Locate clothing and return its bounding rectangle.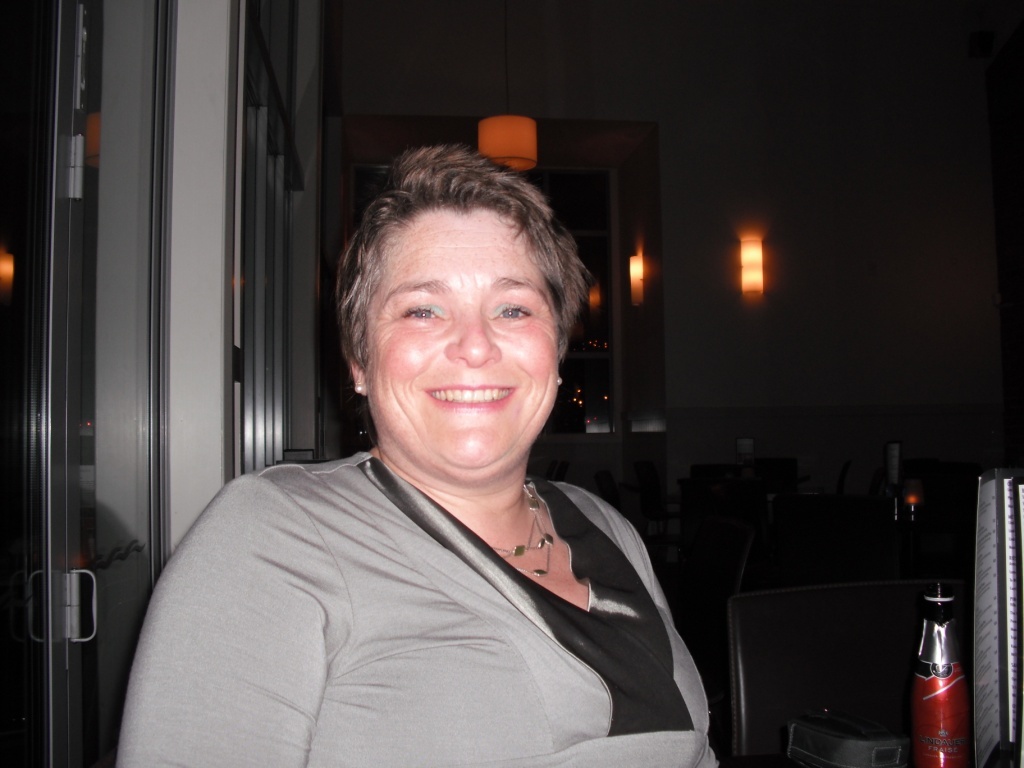
pyautogui.locateOnScreen(130, 393, 732, 755).
